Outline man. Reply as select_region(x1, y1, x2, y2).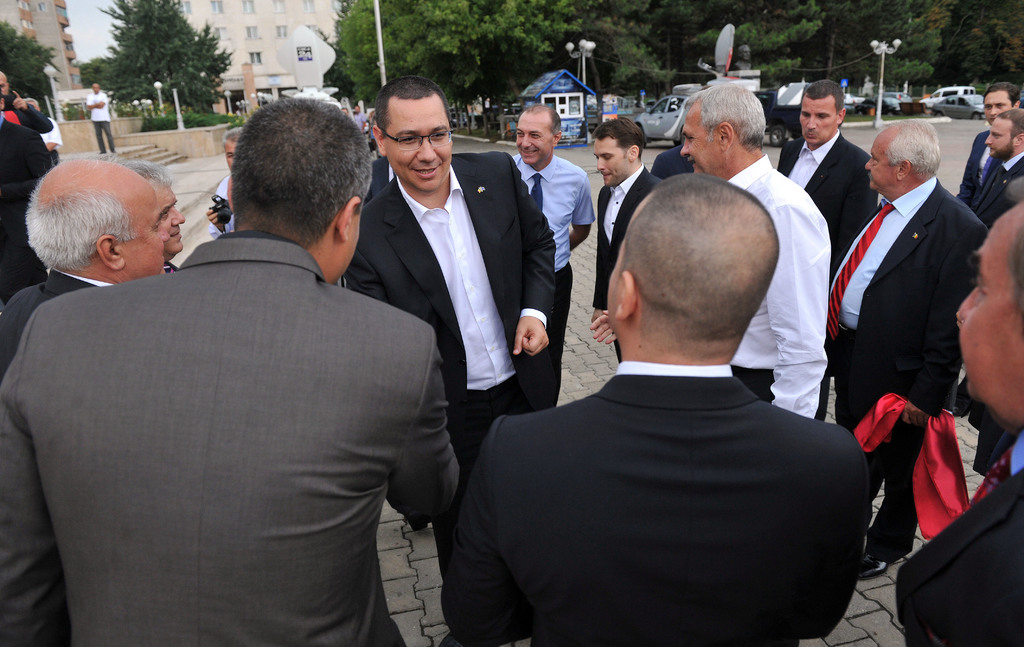
select_region(592, 115, 662, 361).
